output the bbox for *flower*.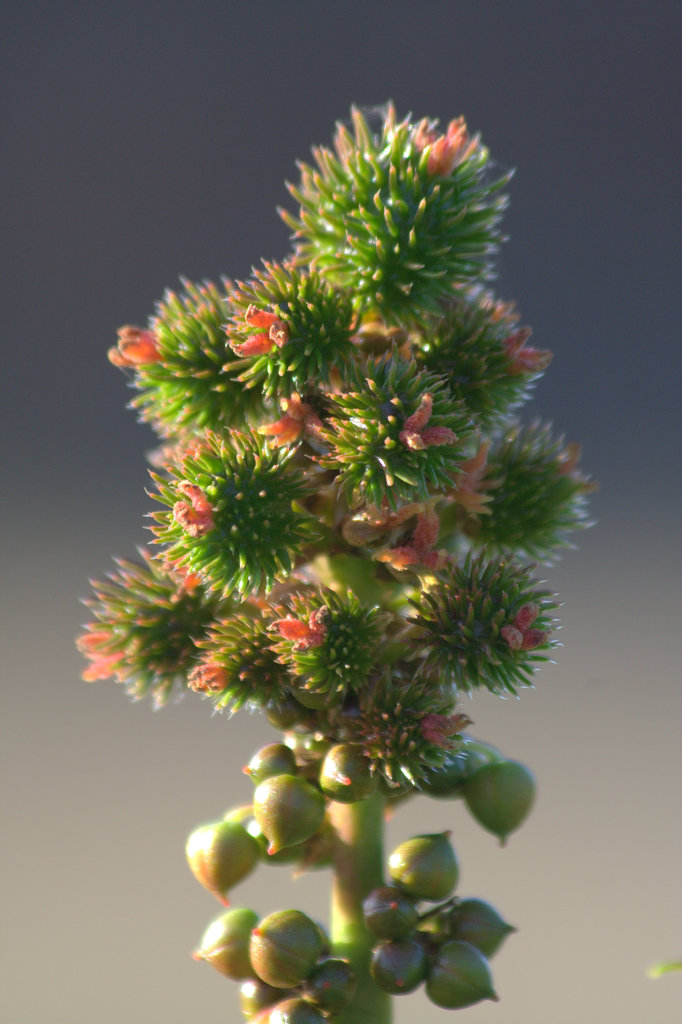
[231,300,290,359].
